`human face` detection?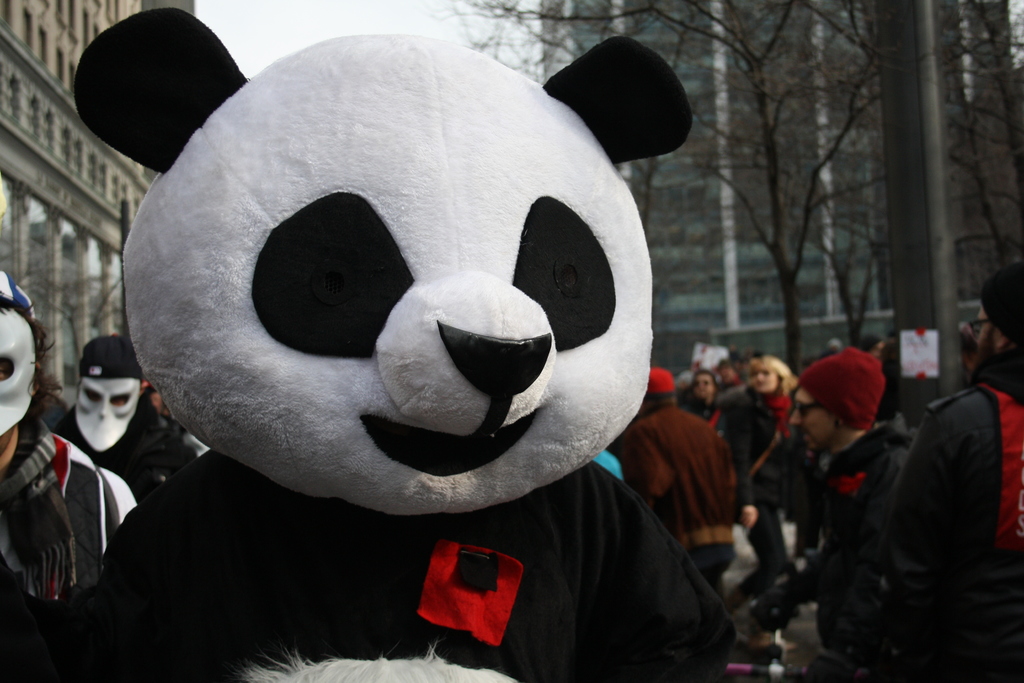
{"left": 974, "top": 302, "right": 992, "bottom": 378}
